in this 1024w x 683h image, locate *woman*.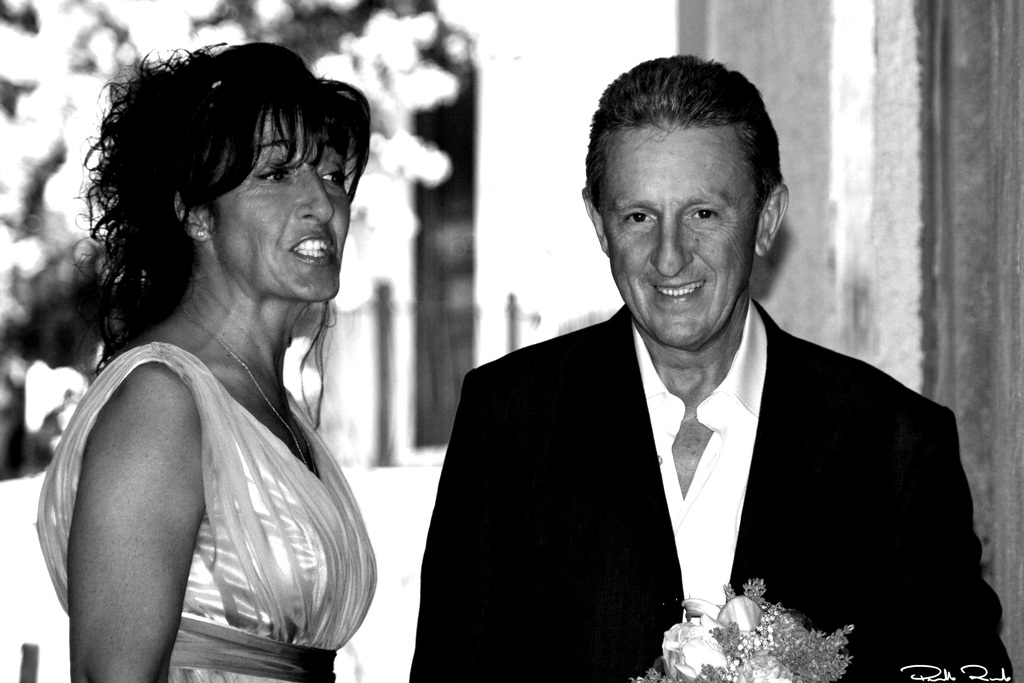
Bounding box: crop(19, 11, 391, 682).
